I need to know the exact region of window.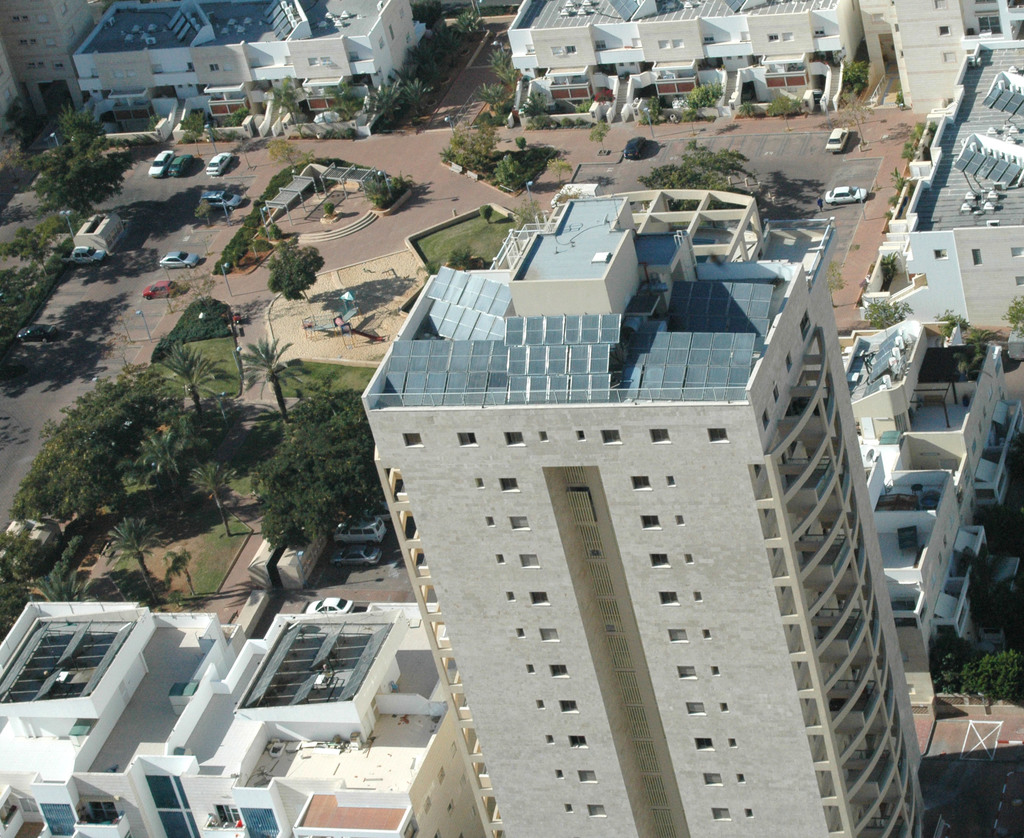
Region: {"left": 560, "top": 700, "right": 575, "bottom": 707}.
